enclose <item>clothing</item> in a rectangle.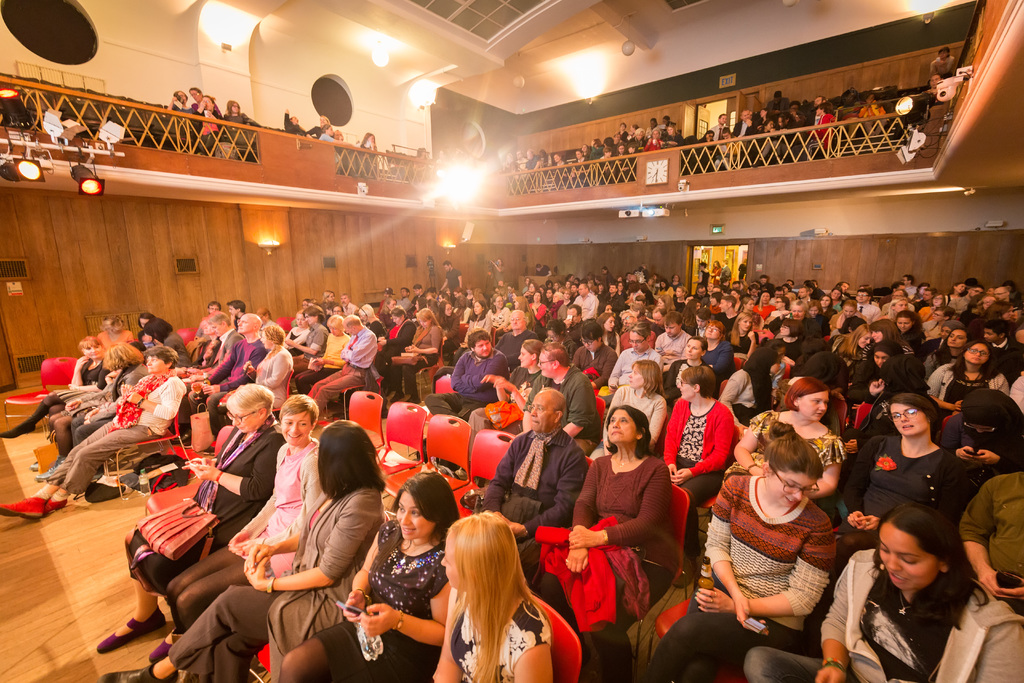
[left=319, top=525, right=451, bottom=682].
